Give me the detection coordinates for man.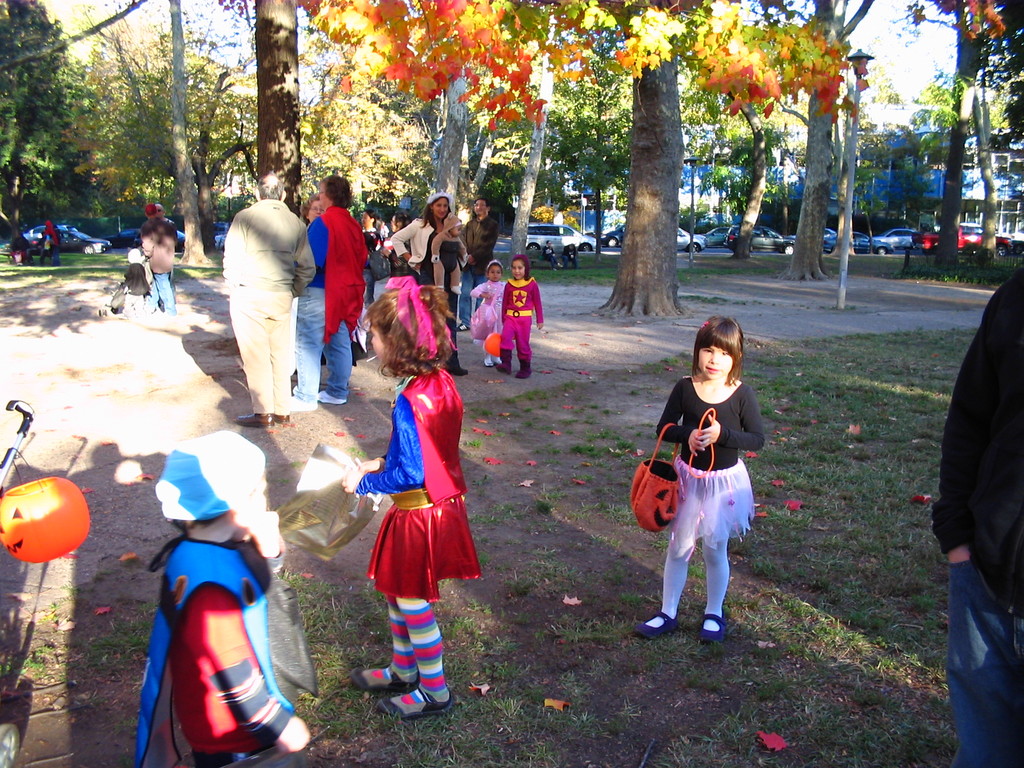
(x1=938, y1=262, x2=1023, y2=767).
